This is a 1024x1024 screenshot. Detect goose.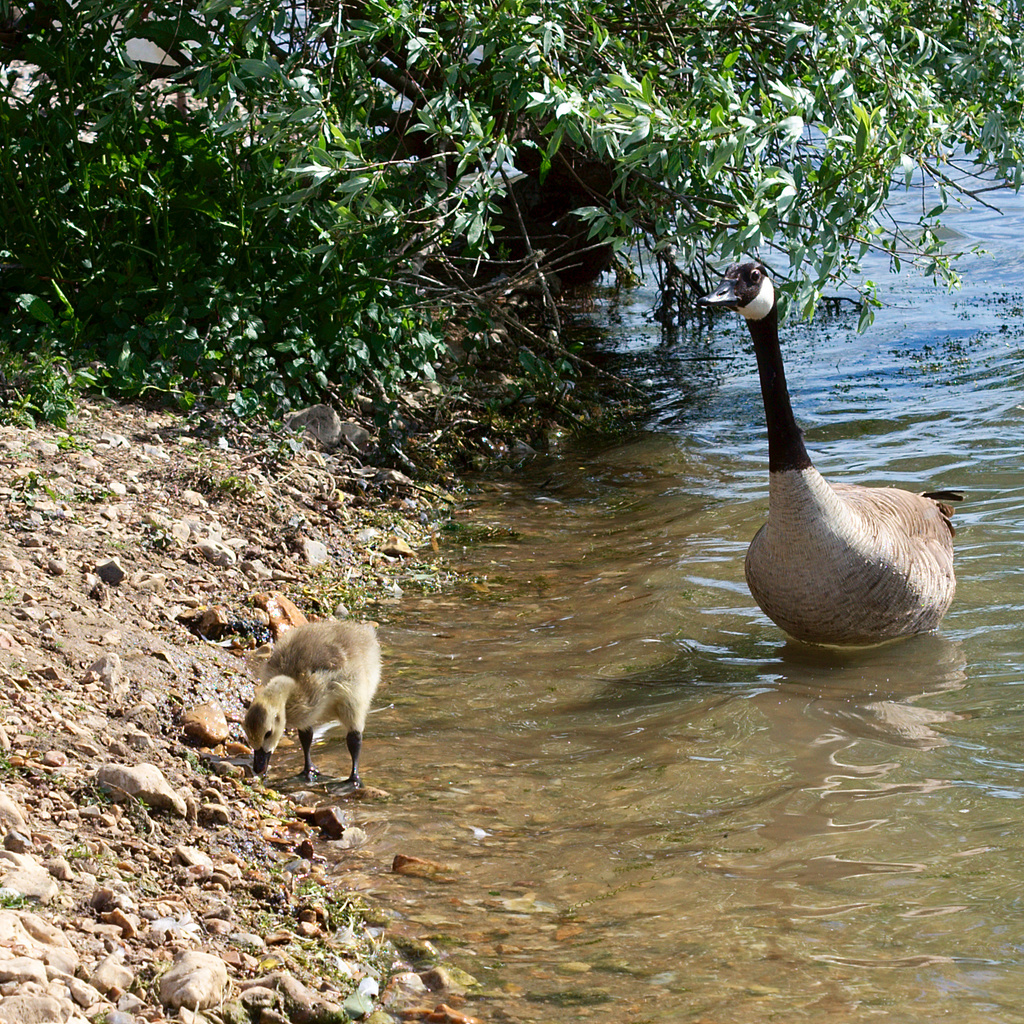
pyautogui.locateOnScreen(705, 264, 958, 646).
